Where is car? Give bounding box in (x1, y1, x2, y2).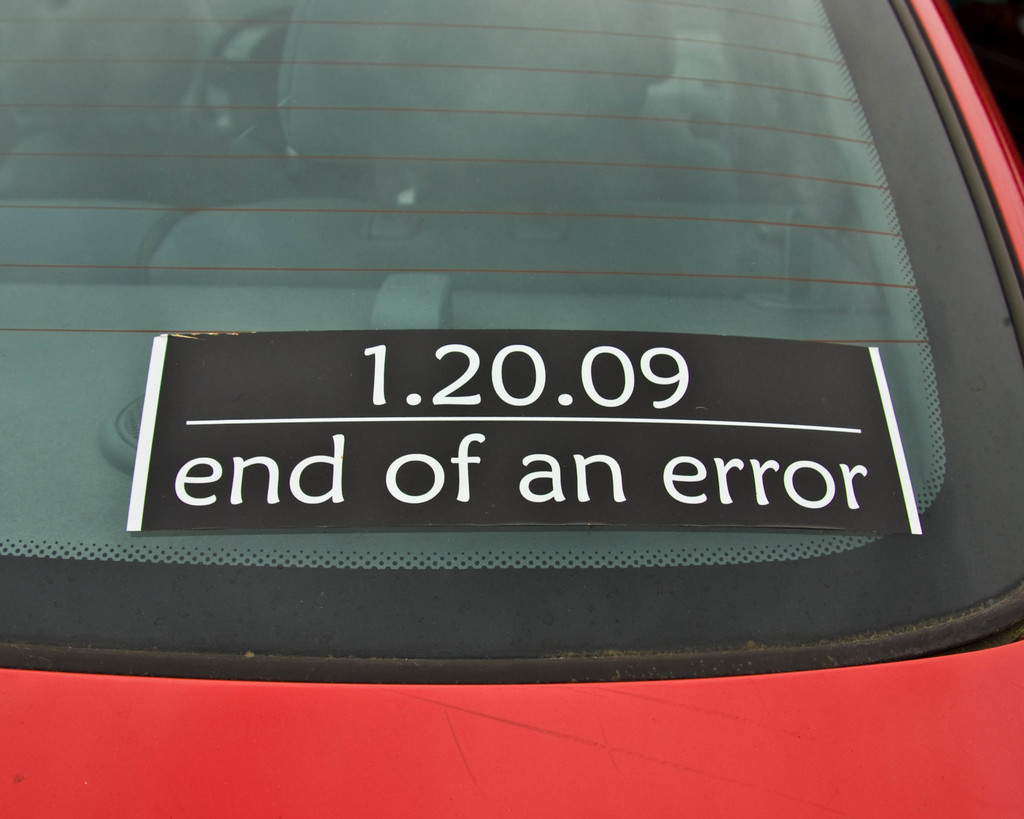
(0, 0, 1023, 818).
